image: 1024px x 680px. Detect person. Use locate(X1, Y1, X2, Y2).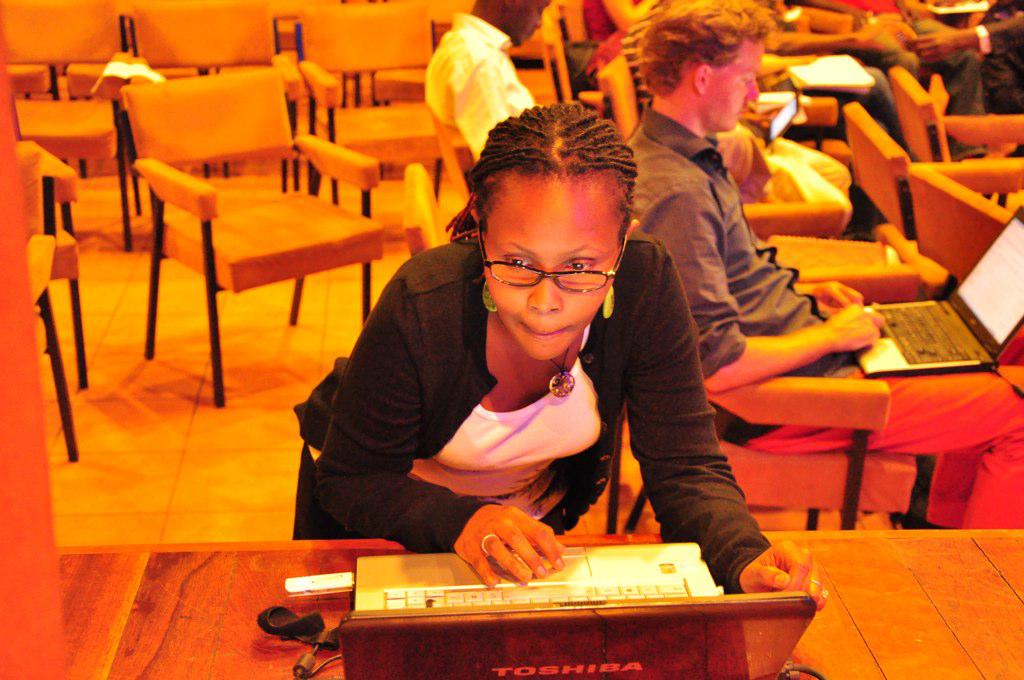
locate(616, 0, 1016, 538).
